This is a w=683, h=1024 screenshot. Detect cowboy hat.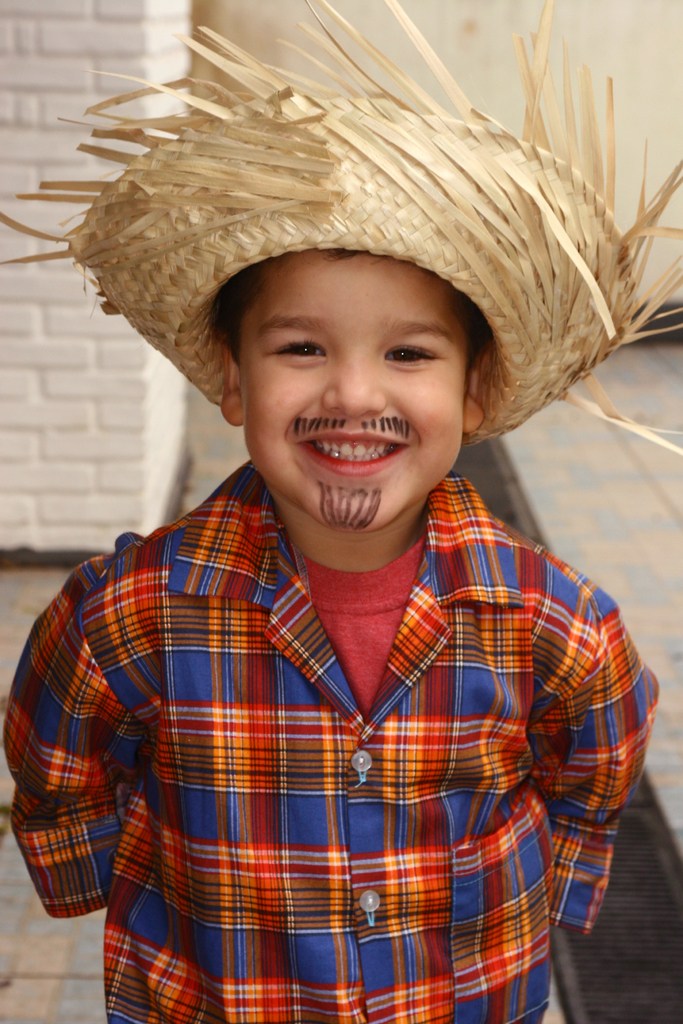
BBox(55, 82, 578, 448).
